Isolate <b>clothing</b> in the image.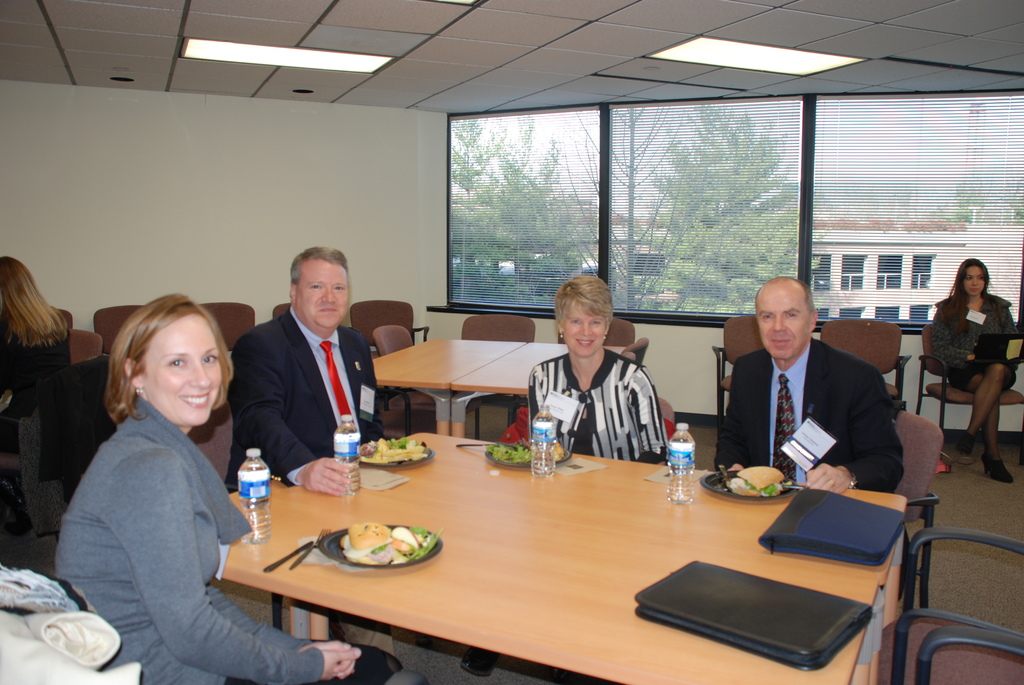
Isolated region: Rect(45, 391, 399, 684).
